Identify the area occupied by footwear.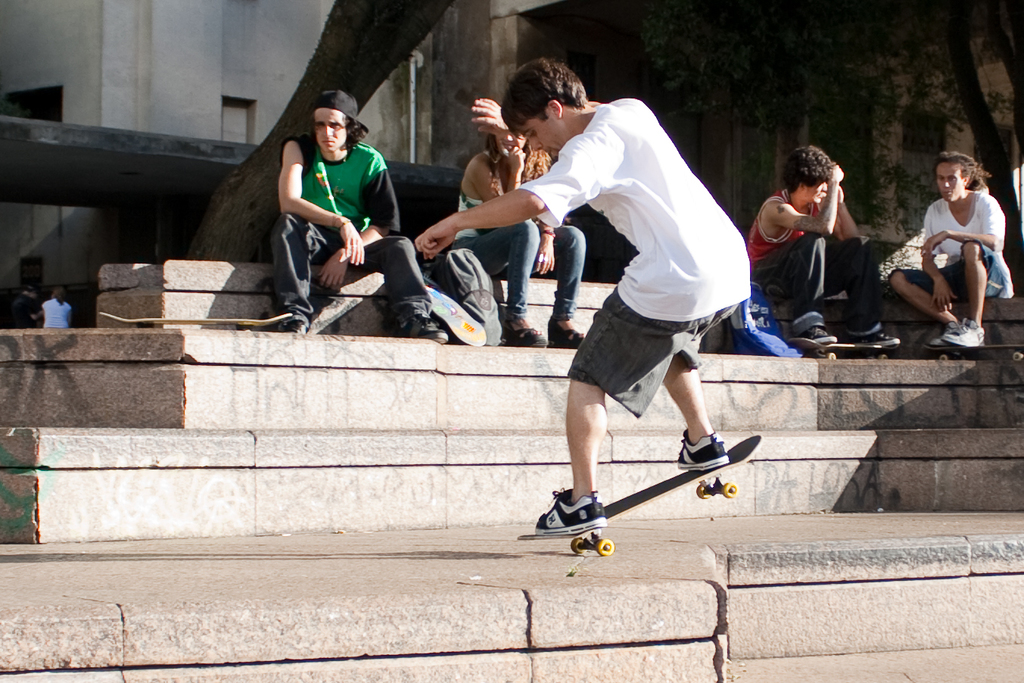
Area: [x1=384, y1=298, x2=447, y2=338].
